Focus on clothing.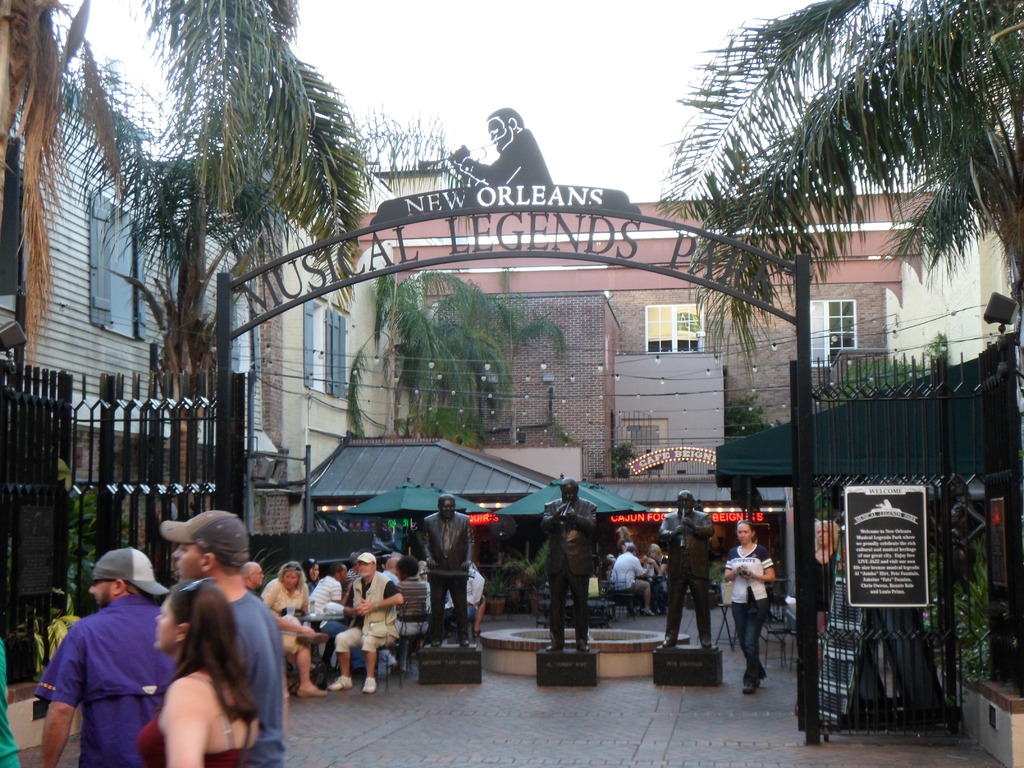
Focused at <region>0, 636, 21, 767</region>.
